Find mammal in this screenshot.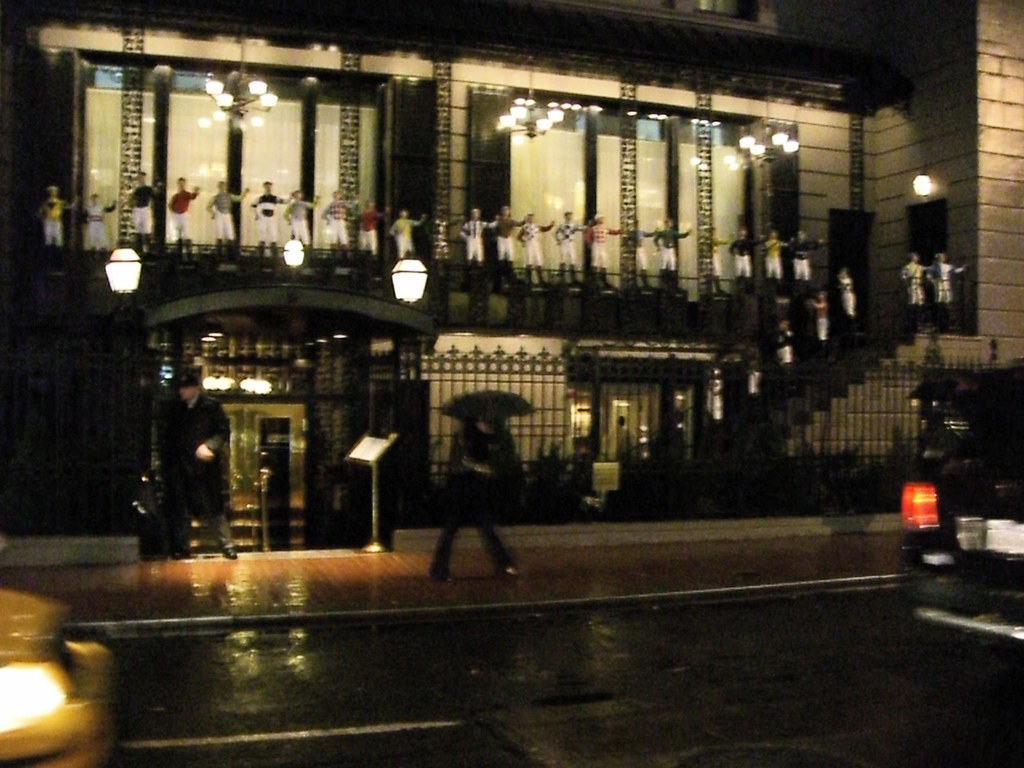
The bounding box for mammal is {"x1": 776, "y1": 318, "x2": 794, "y2": 376}.
